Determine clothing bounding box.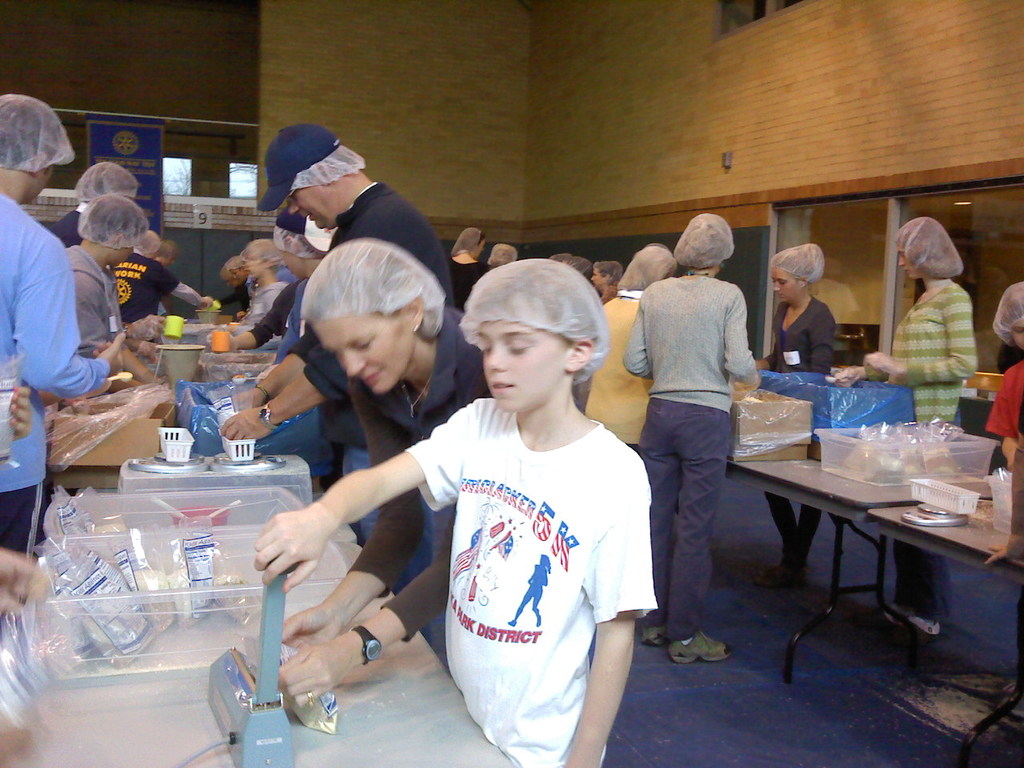
Determined: (left=63, top=252, right=117, bottom=358).
